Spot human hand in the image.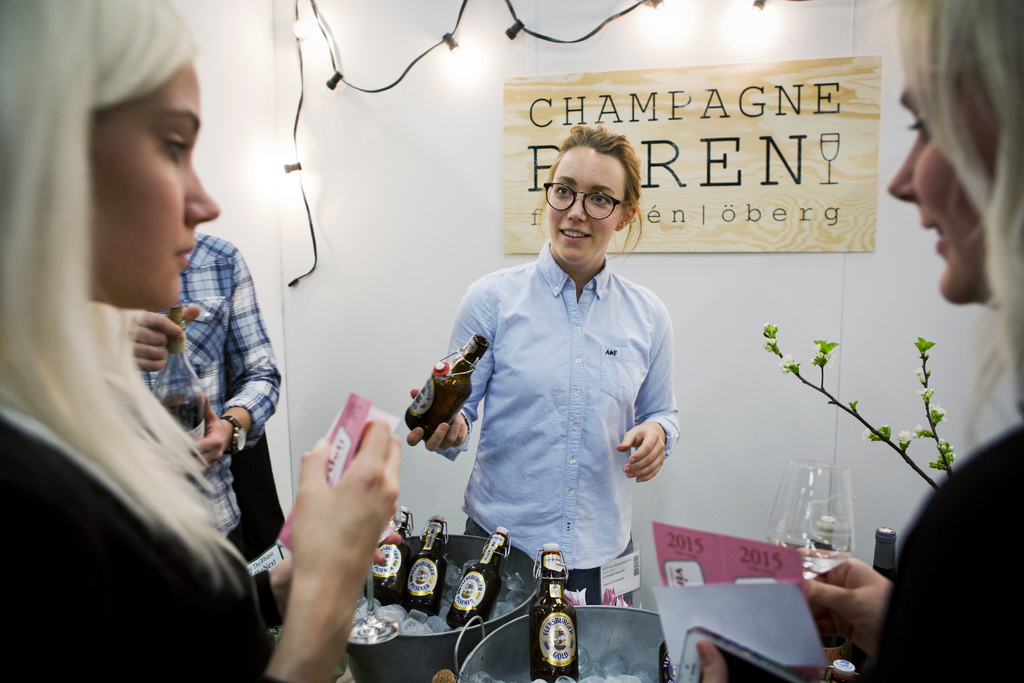
human hand found at 291/418/403/582.
